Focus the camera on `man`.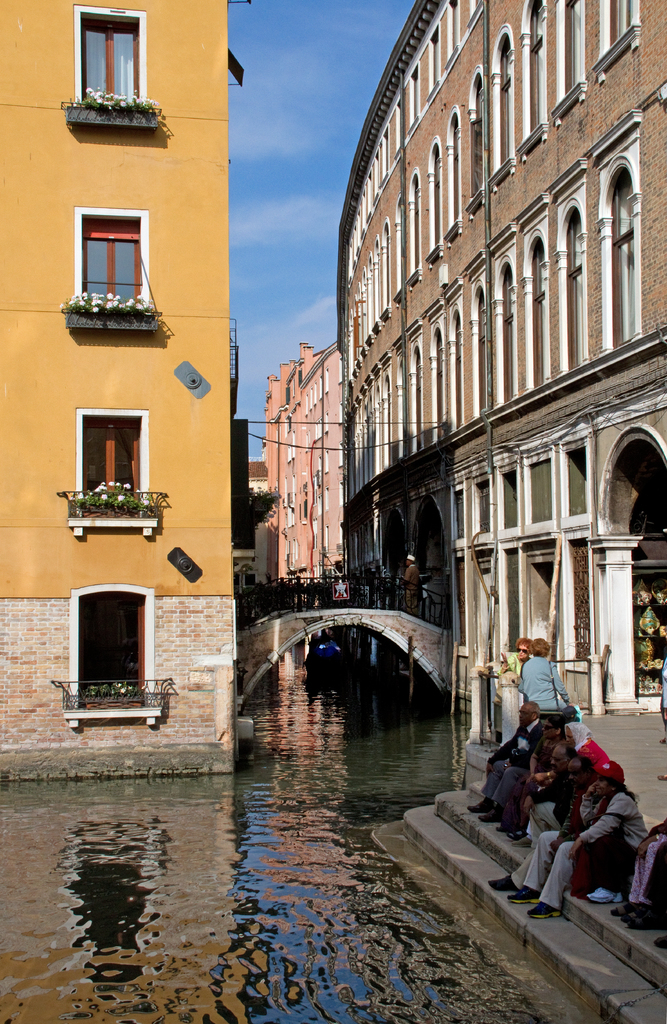
Focus region: [465,699,540,816].
